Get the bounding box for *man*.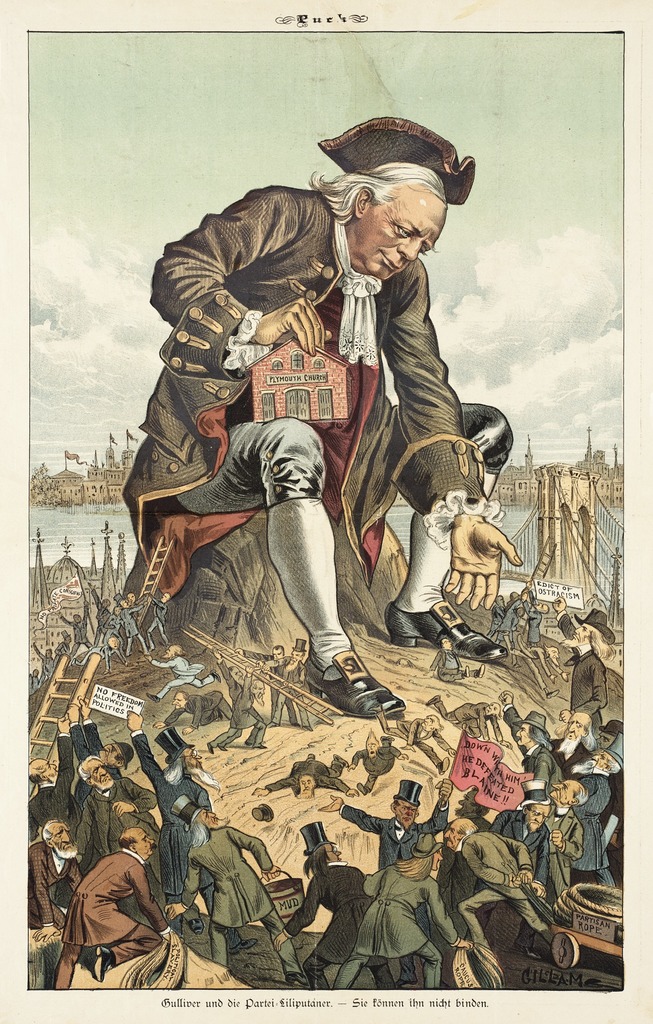
l=504, t=691, r=565, b=794.
